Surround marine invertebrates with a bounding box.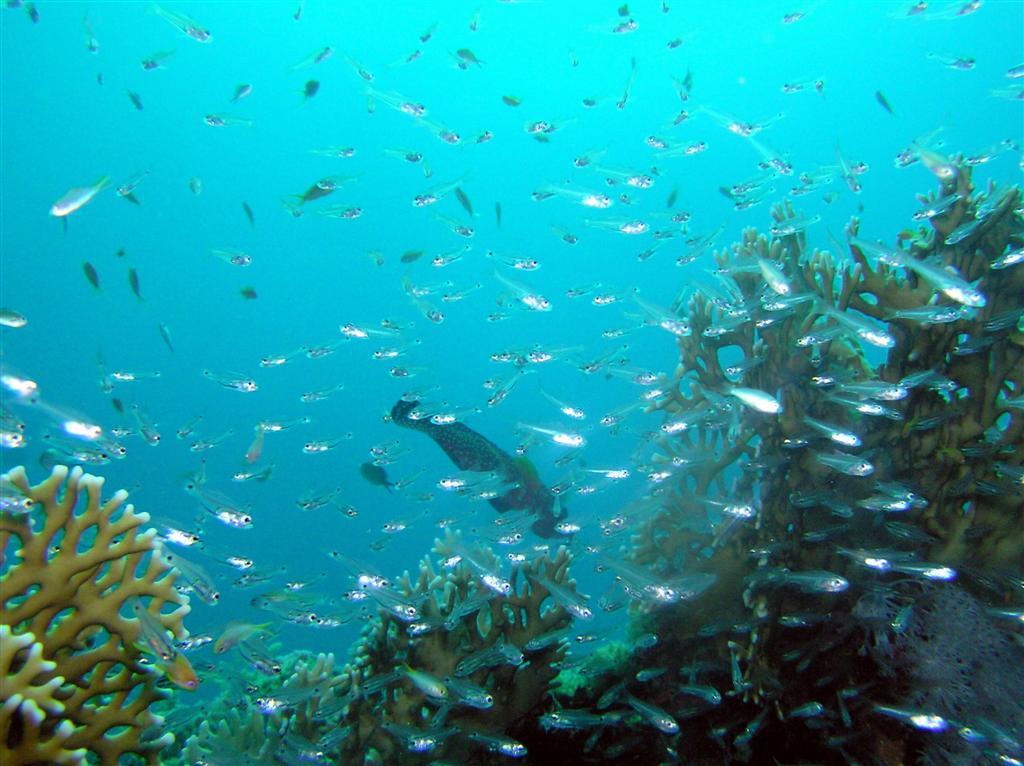
region(736, 387, 787, 411).
